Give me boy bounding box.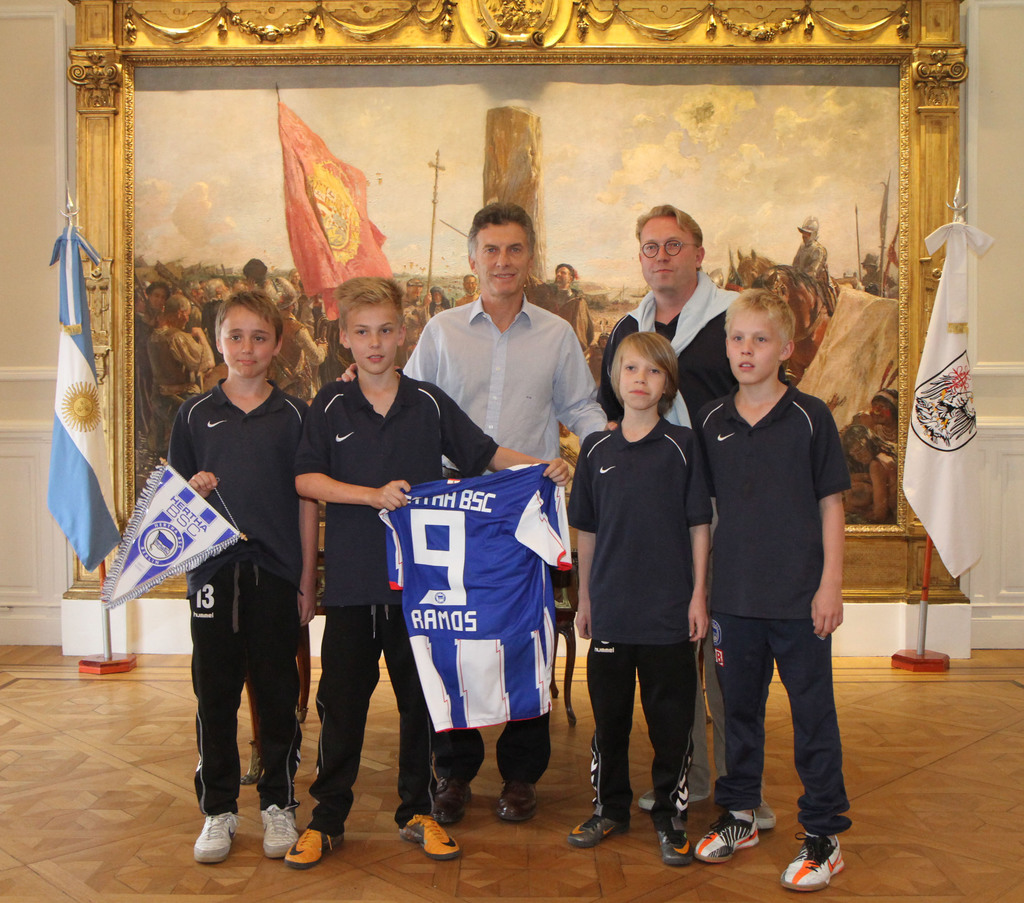
bbox(561, 327, 716, 861).
